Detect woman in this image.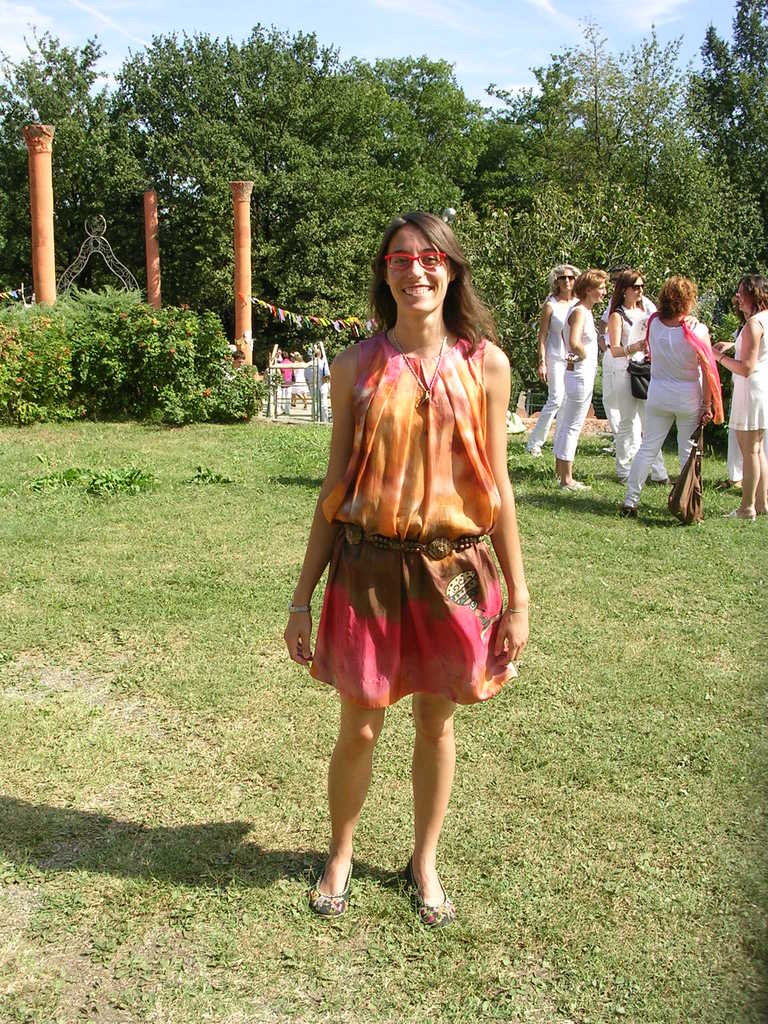
Detection: {"left": 524, "top": 264, "right": 585, "bottom": 462}.
